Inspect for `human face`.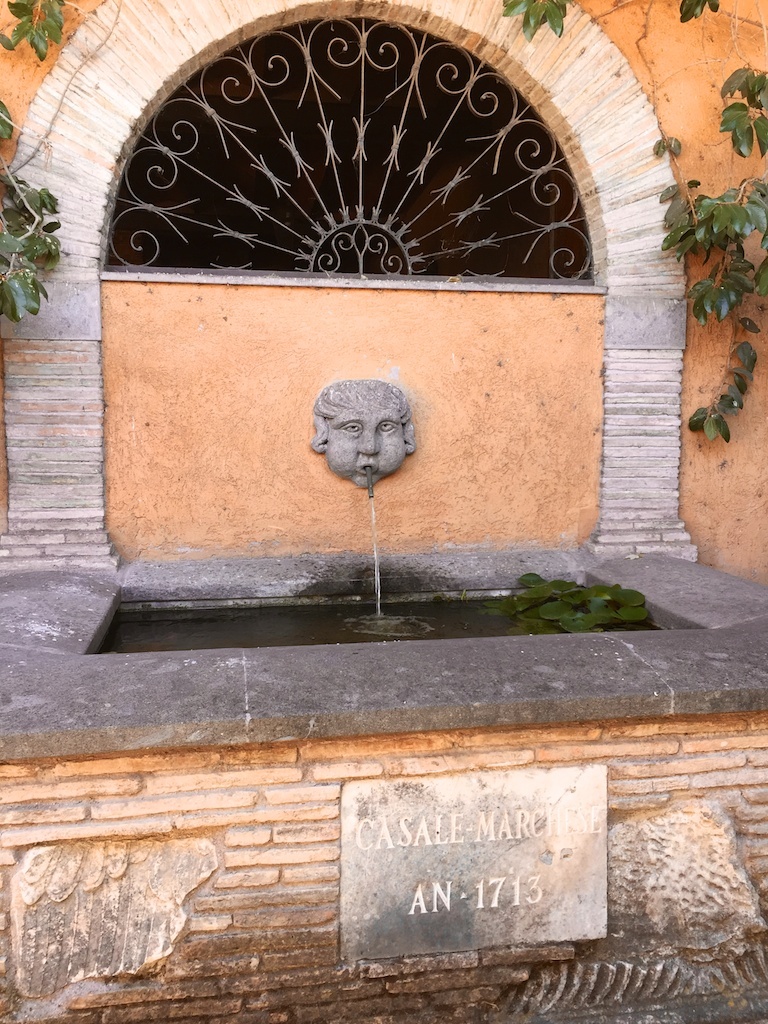
Inspection: 323:410:406:490.
